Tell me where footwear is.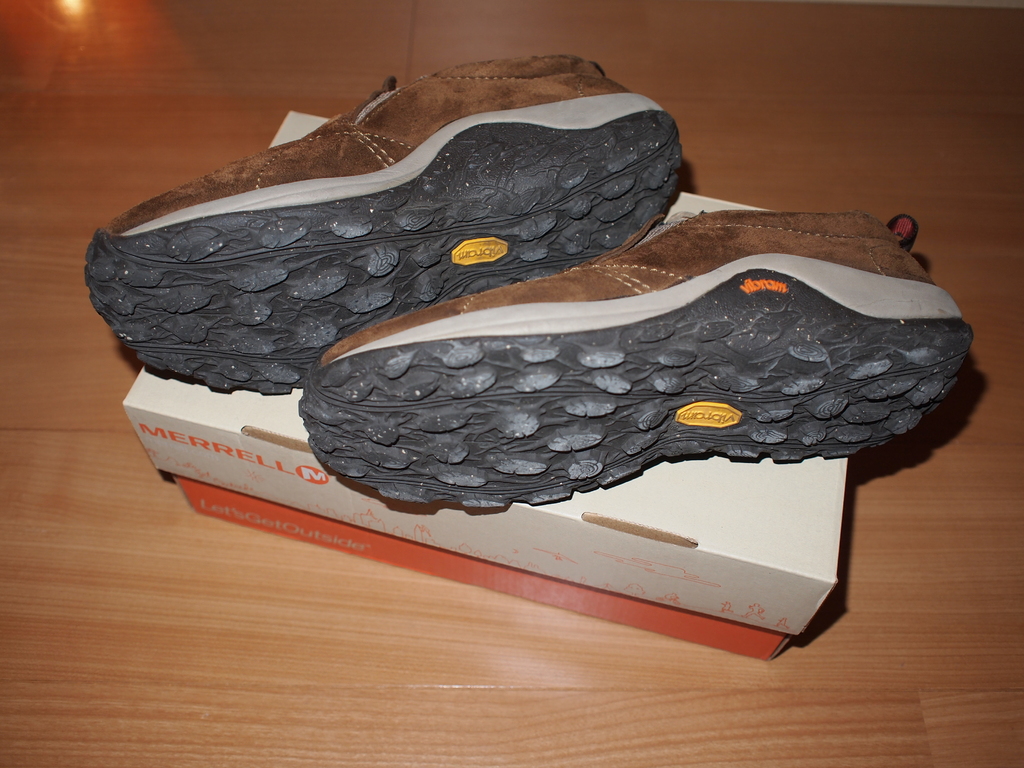
footwear is at region(108, 26, 716, 373).
